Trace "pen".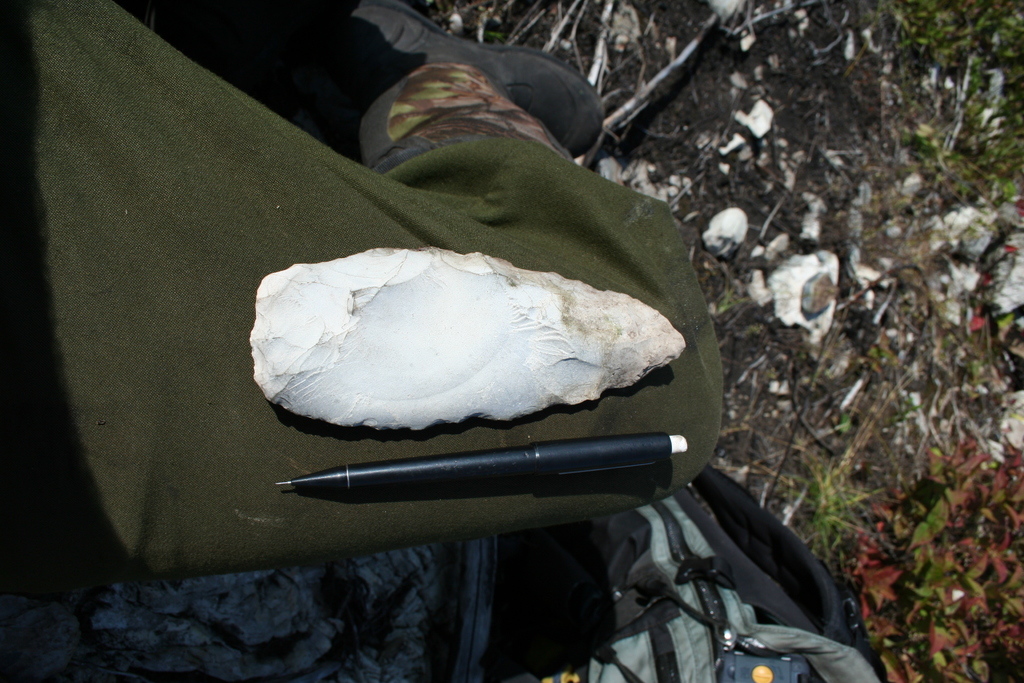
Traced to rect(273, 432, 690, 483).
